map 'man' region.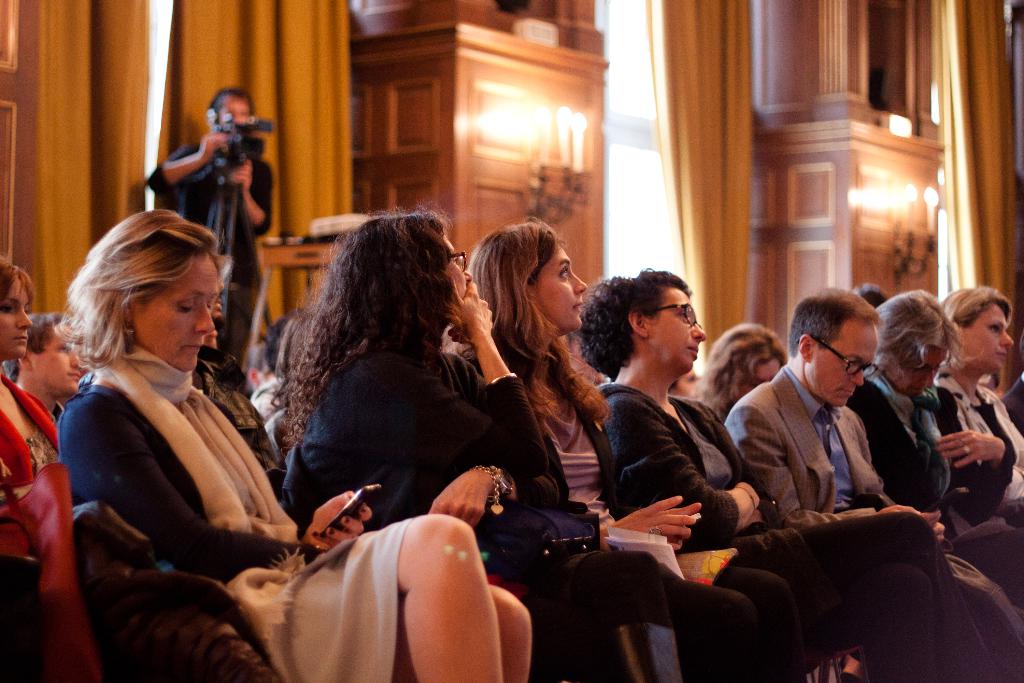
Mapped to select_region(1, 309, 89, 422).
